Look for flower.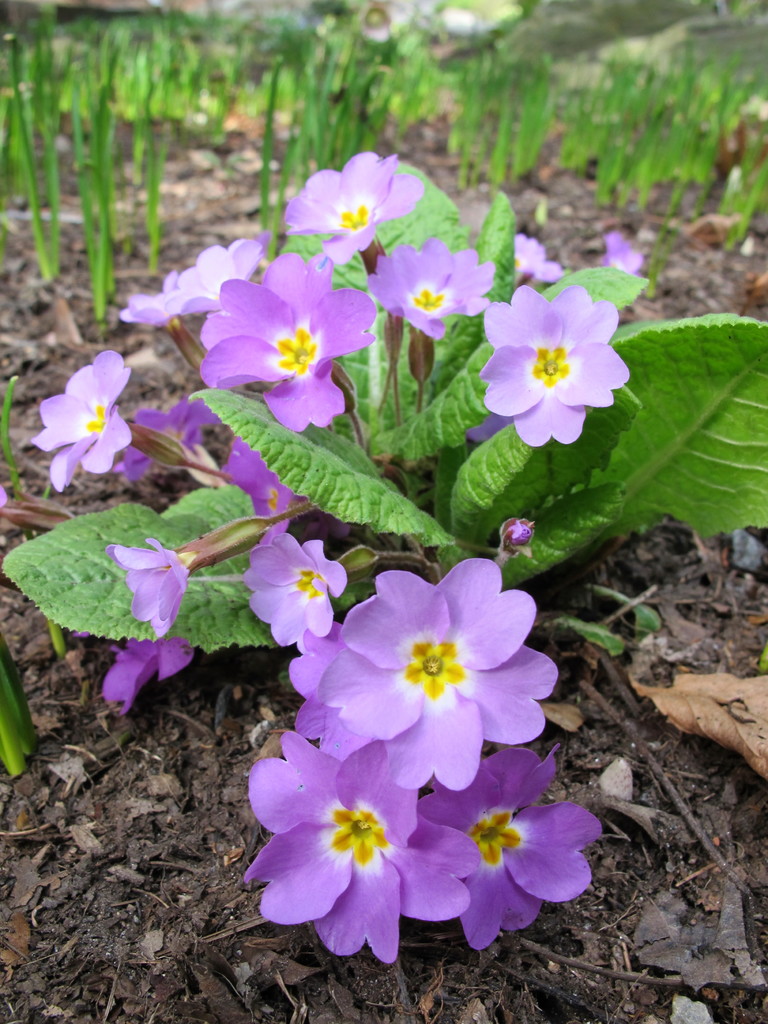
Found: box=[201, 252, 376, 435].
